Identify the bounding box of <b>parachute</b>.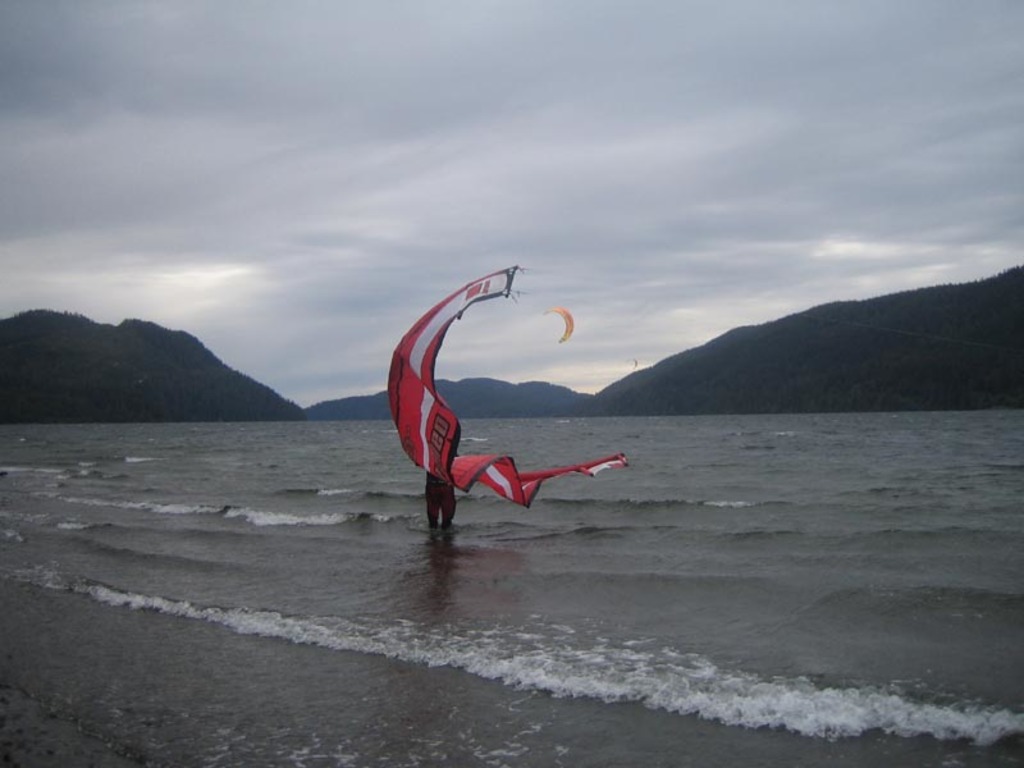
detection(401, 276, 614, 540).
